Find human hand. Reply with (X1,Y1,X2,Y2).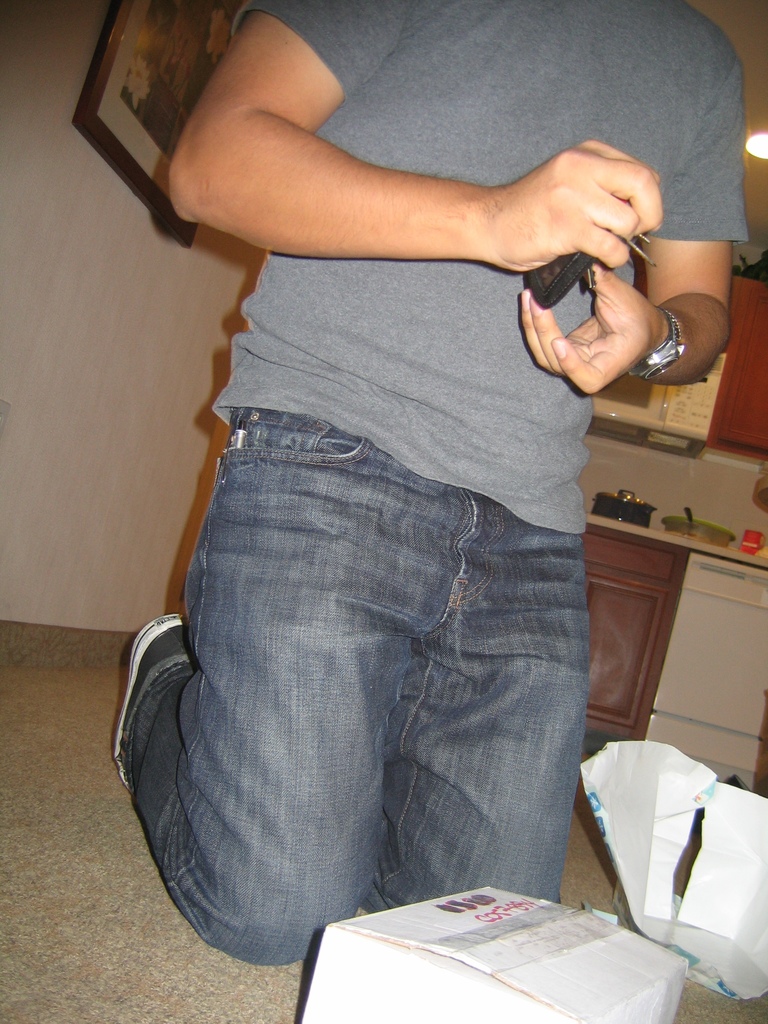
(518,263,662,397).
